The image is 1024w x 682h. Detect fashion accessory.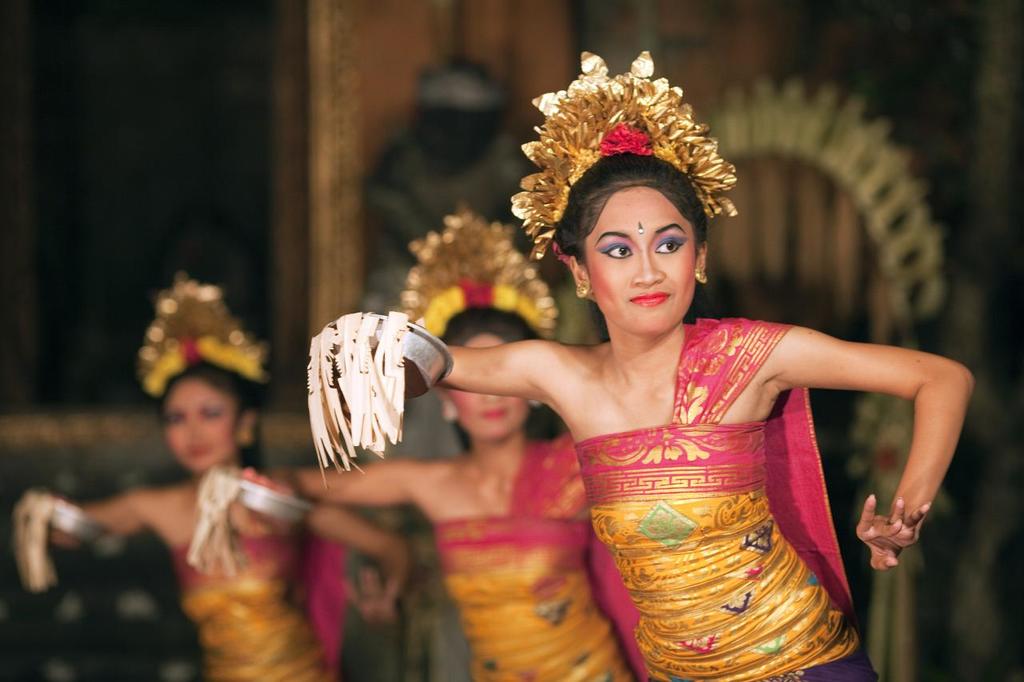
Detection: [left=511, top=46, right=738, bottom=262].
